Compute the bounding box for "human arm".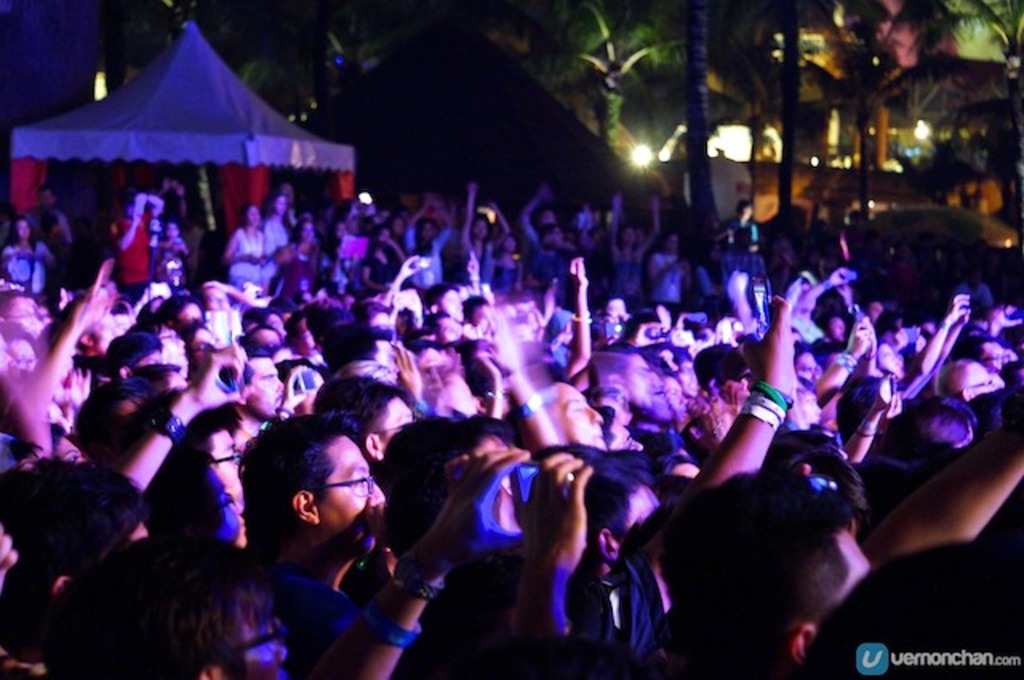
locate(808, 314, 875, 400).
